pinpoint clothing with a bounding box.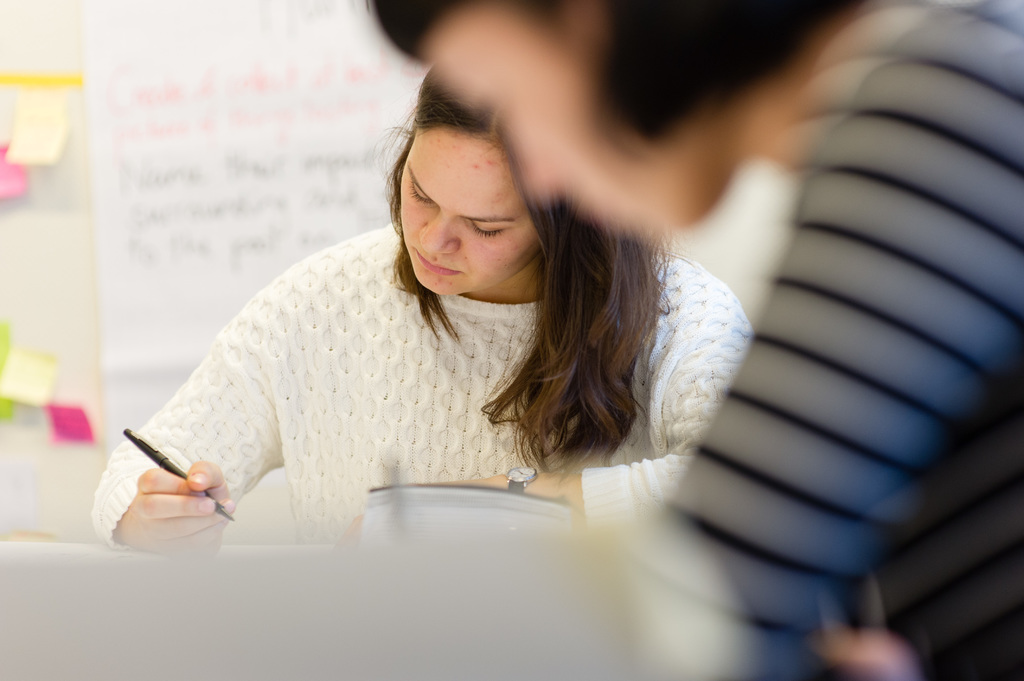
(645,0,1023,680).
